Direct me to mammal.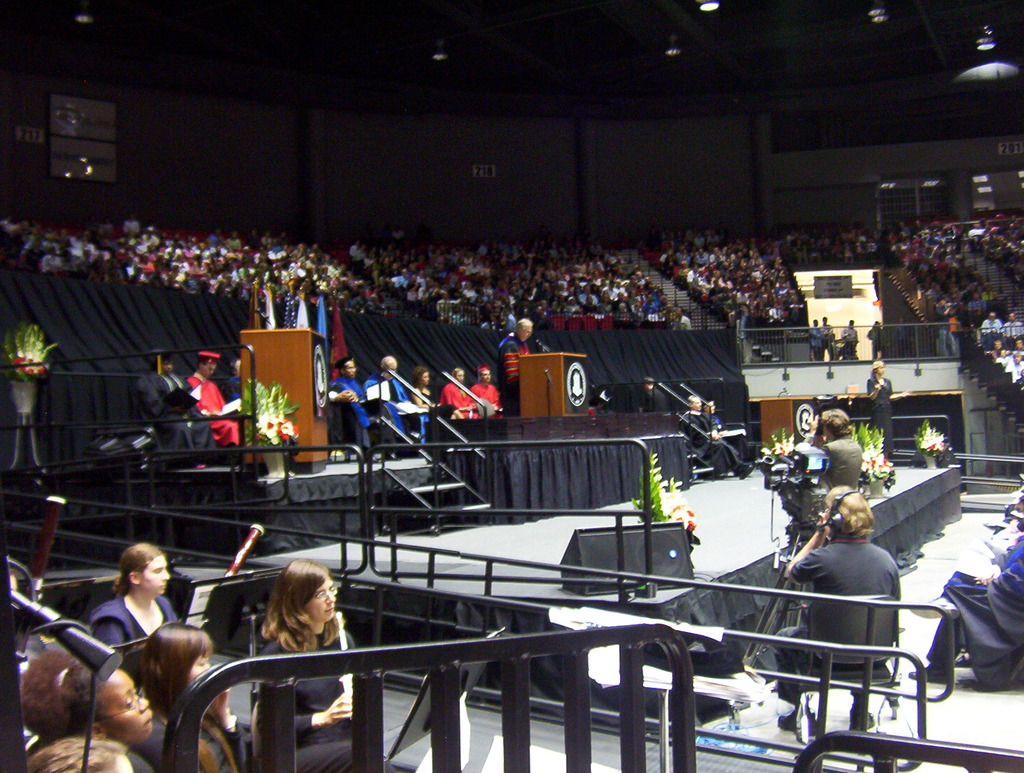
Direction: 228, 353, 253, 430.
